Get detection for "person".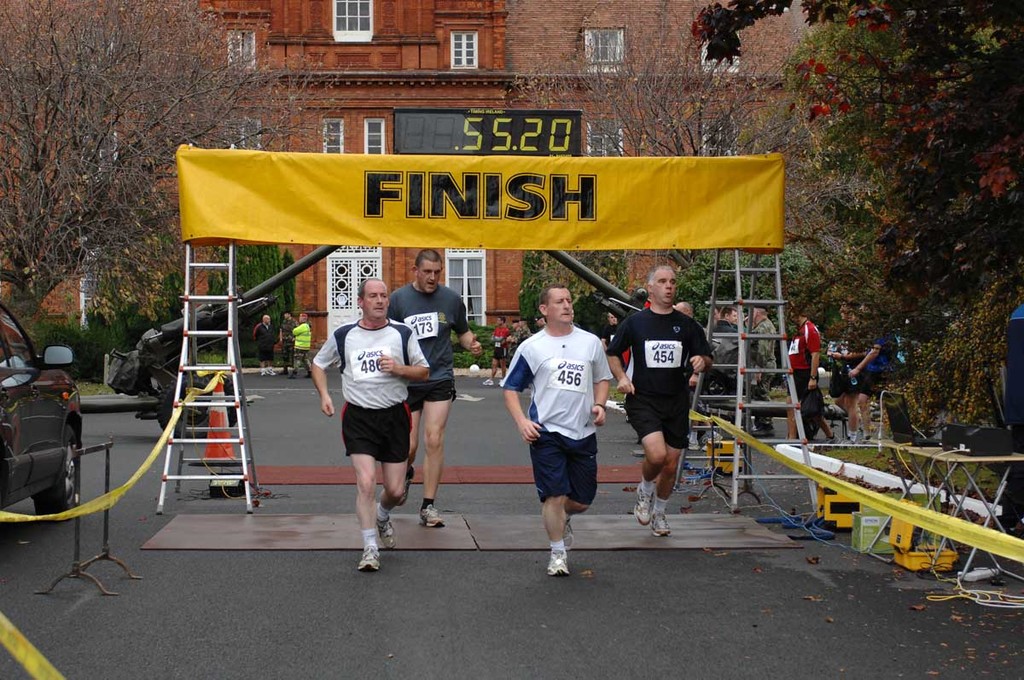
Detection: bbox=[623, 265, 715, 553].
